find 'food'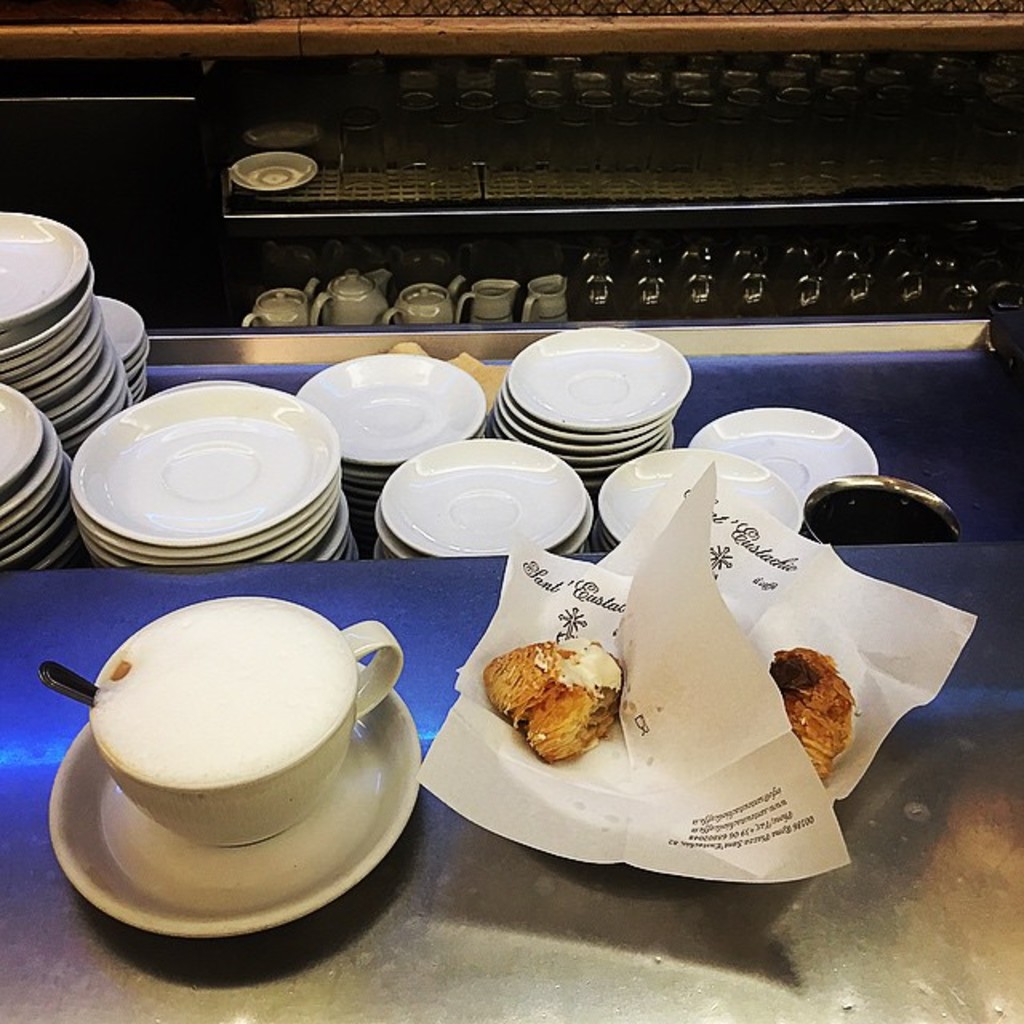
detection(766, 640, 853, 781)
